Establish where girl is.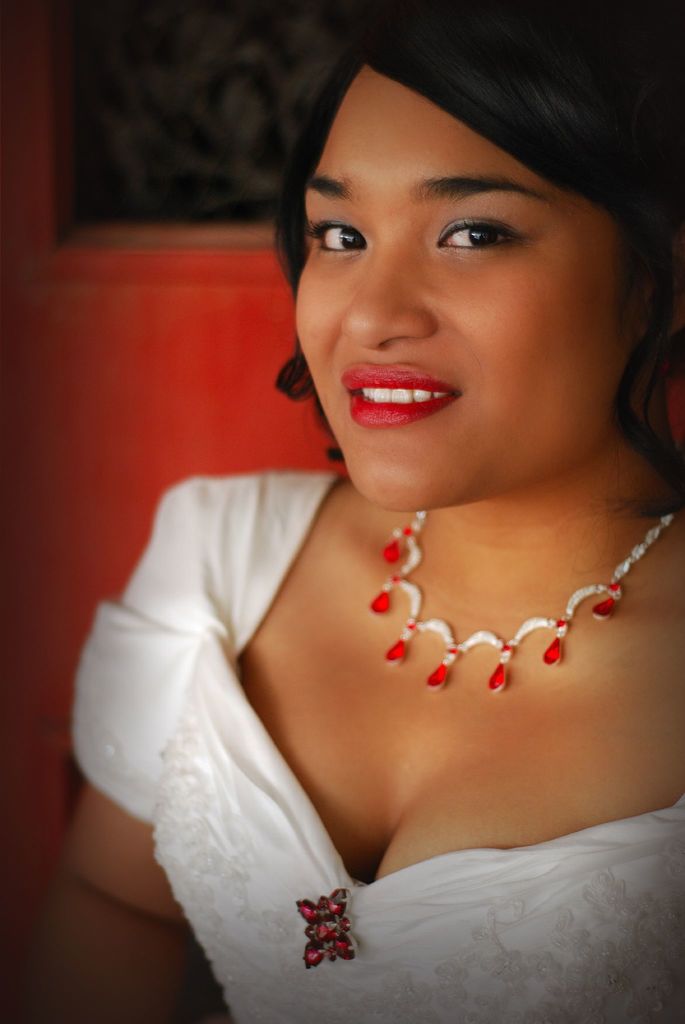
Established at (left=35, top=0, right=684, bottom=1023).
